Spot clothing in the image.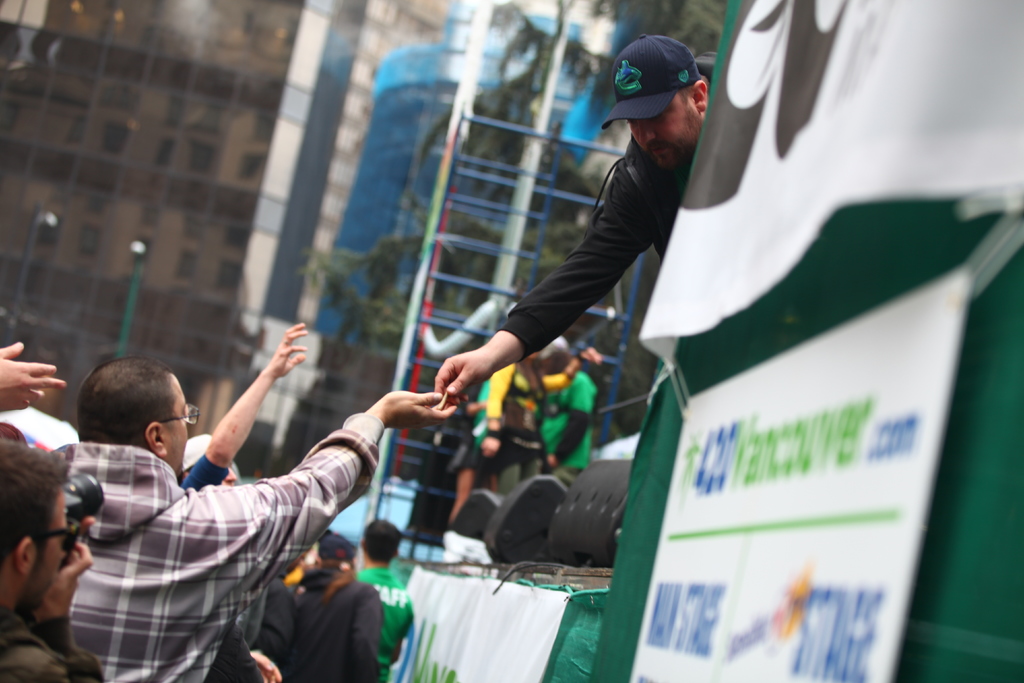
clothing found at region(452, 366, 516, 478).
